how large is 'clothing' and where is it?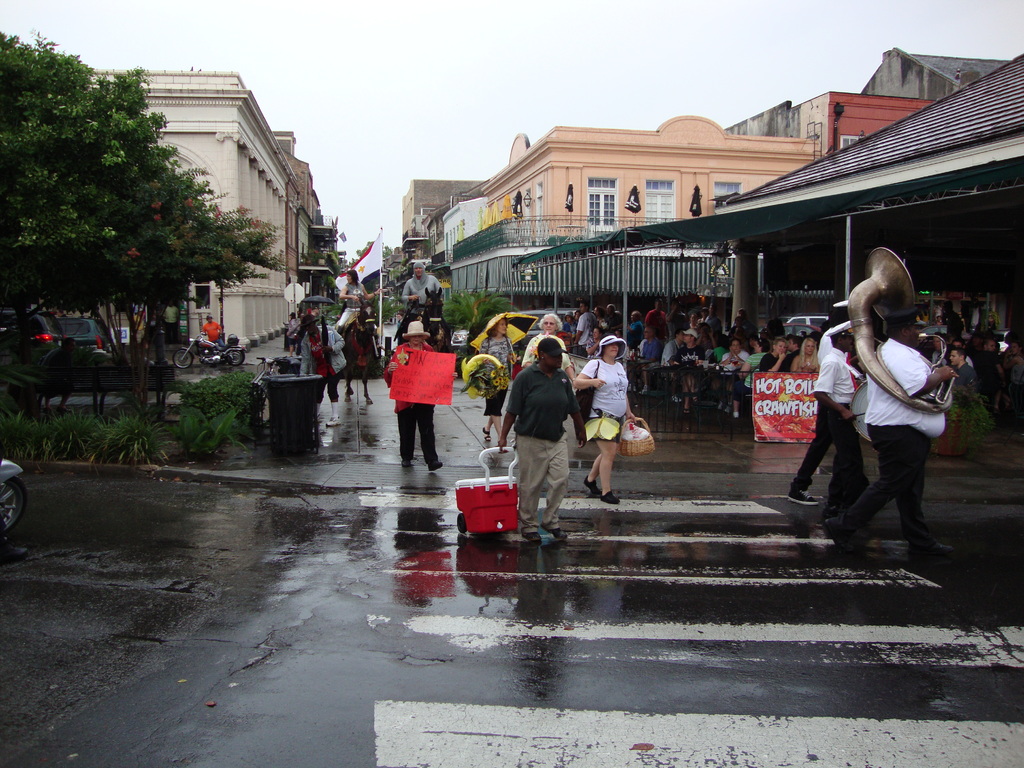
Bounding box: rect(340, 283, 367, 325).
